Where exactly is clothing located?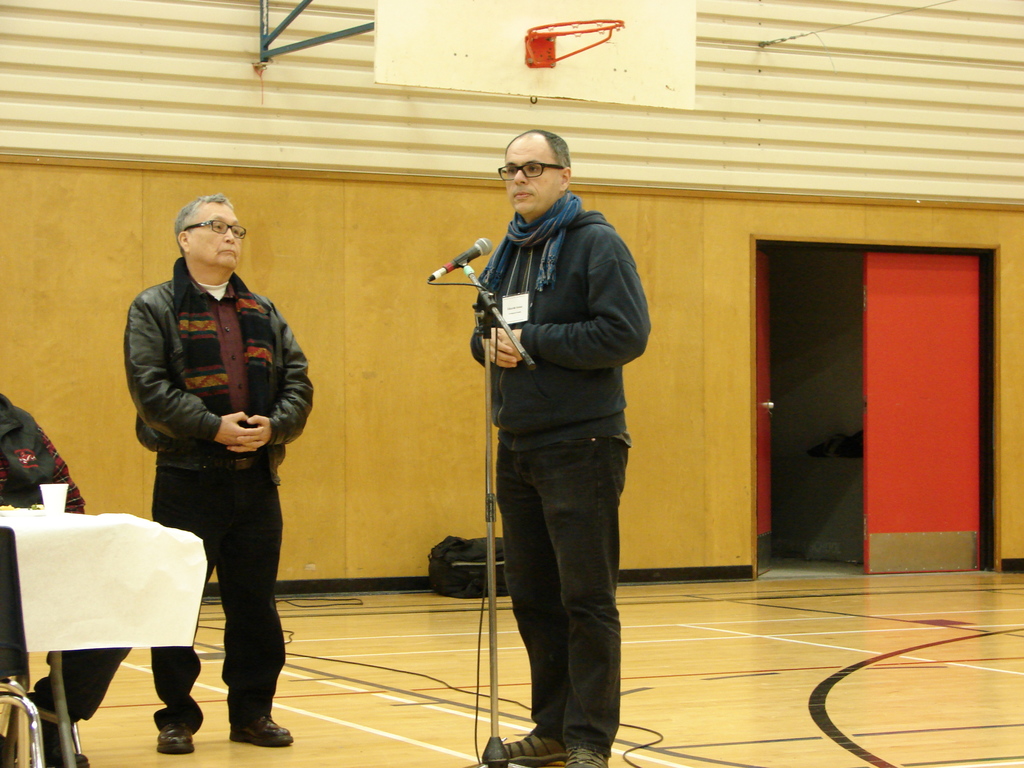
Its bounding box is {"left": 0, "top": 399, "right": 130, "bottom": 717}.
